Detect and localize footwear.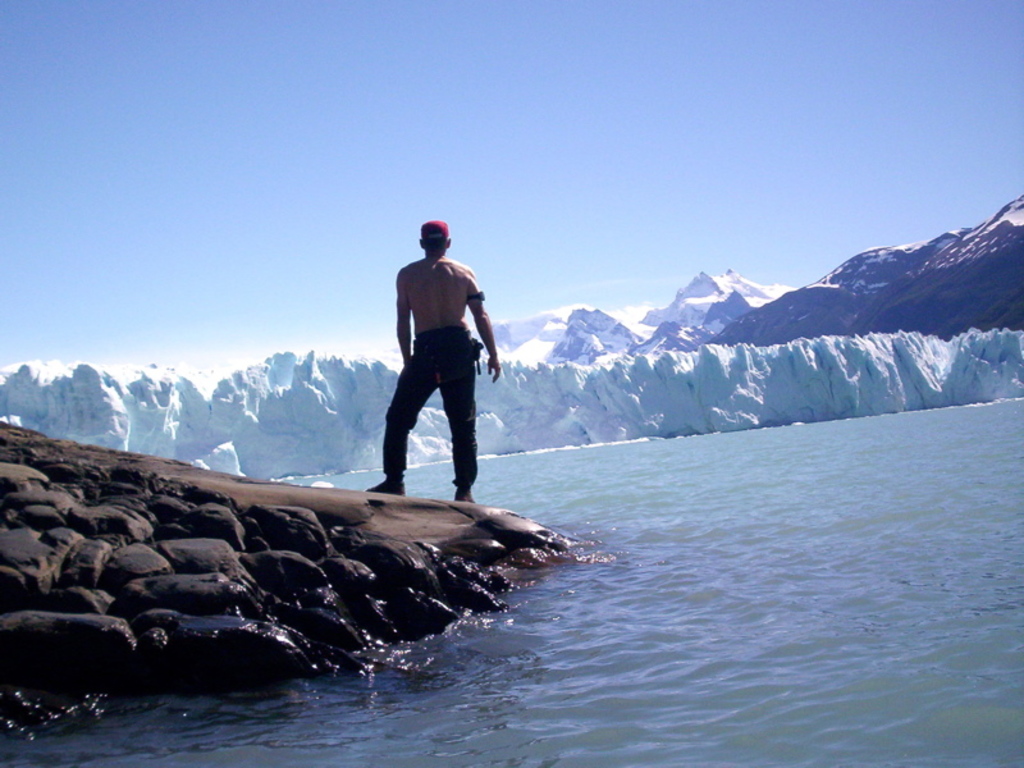
Localized at [362,474,404,495].
